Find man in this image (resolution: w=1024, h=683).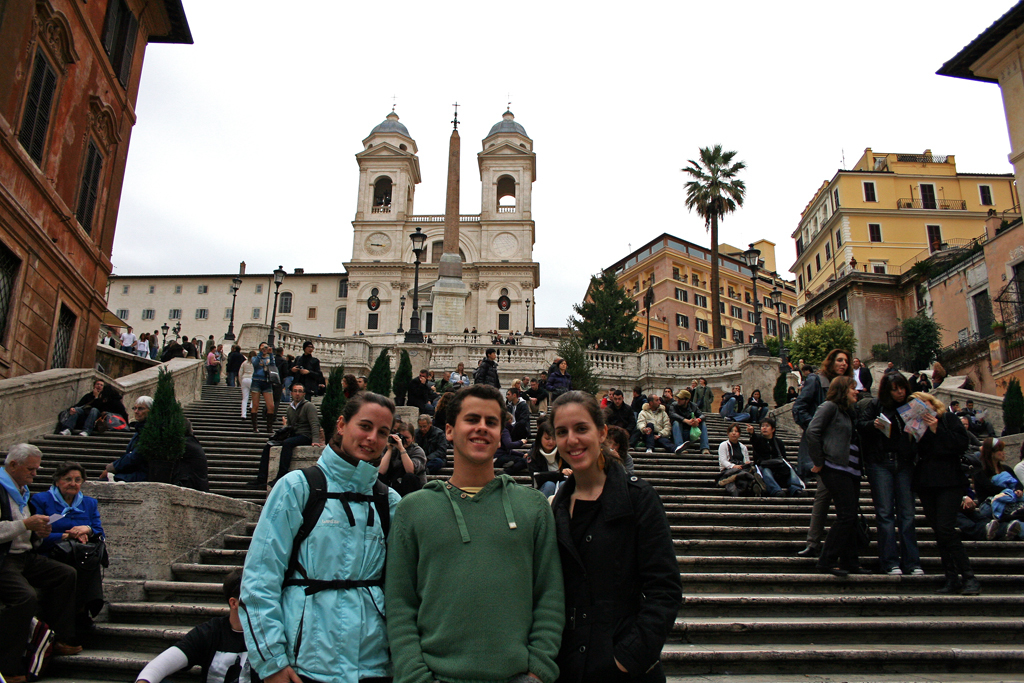
box(746, 415, 801, 494).
